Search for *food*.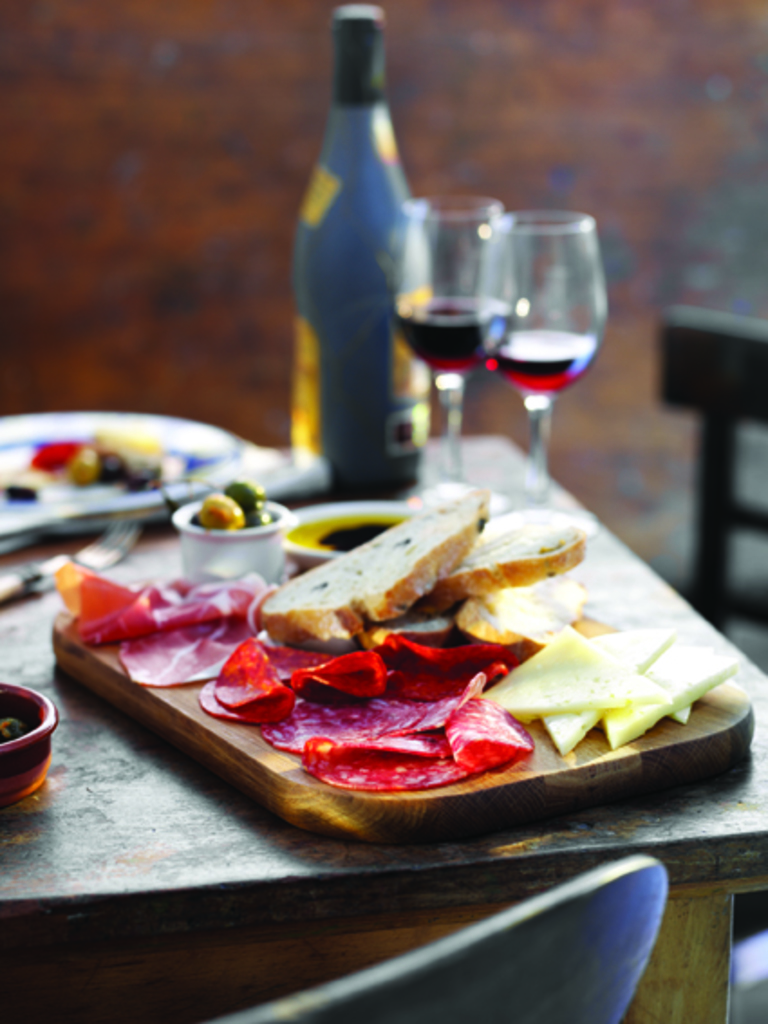
Found at crop(459, 500, 584, 592).
